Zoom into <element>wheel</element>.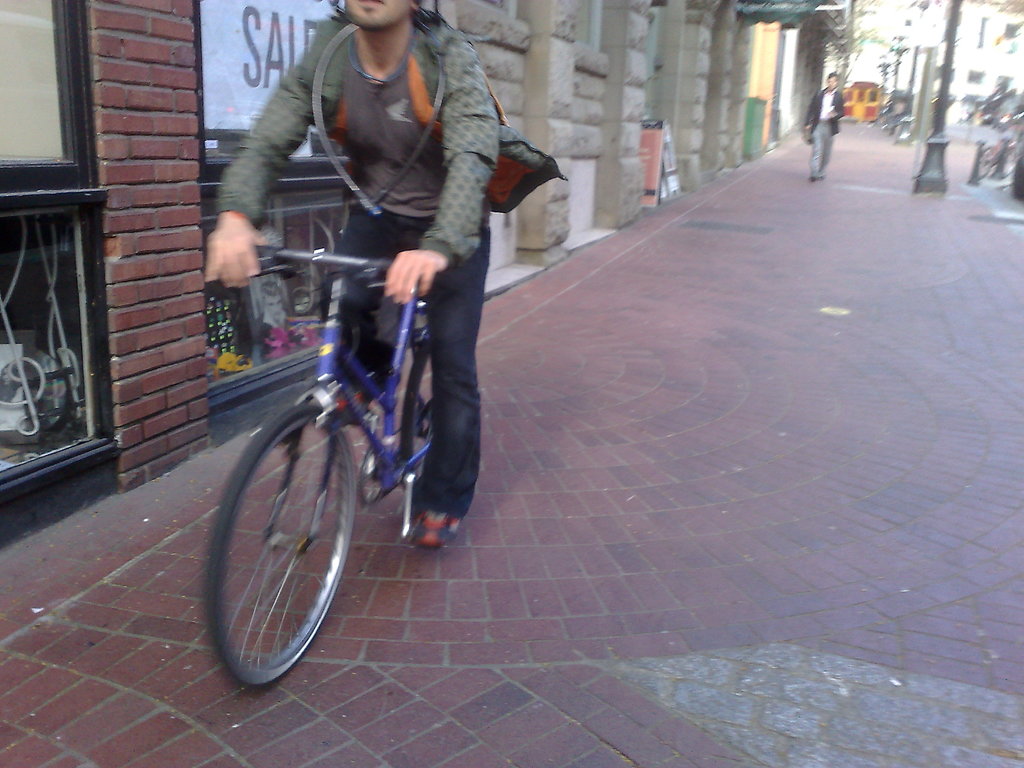
Zoom target: (402,339,438,498).
